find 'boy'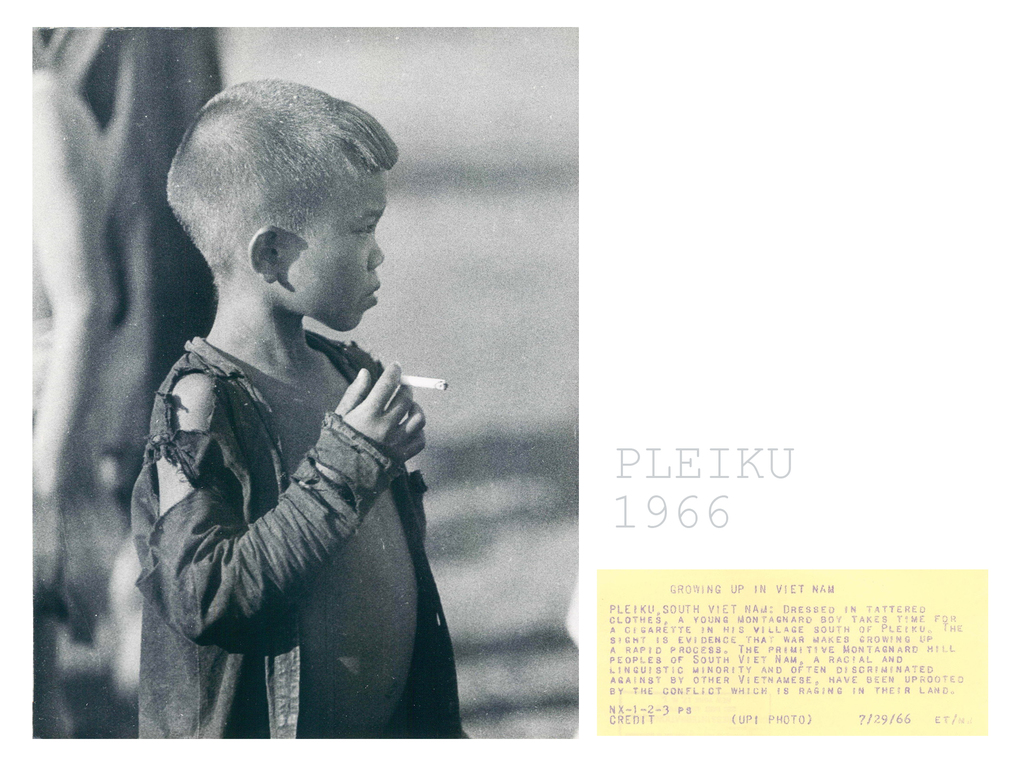
rect(79, 71, 436, 714)
